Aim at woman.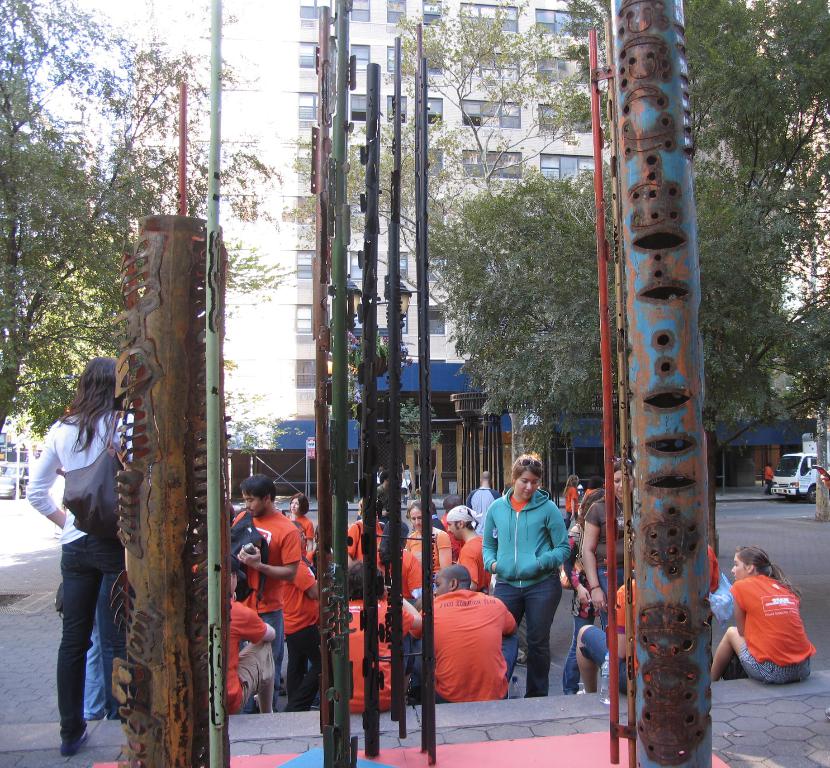
Aimed at bbox=(562, 487, 604, 697).
